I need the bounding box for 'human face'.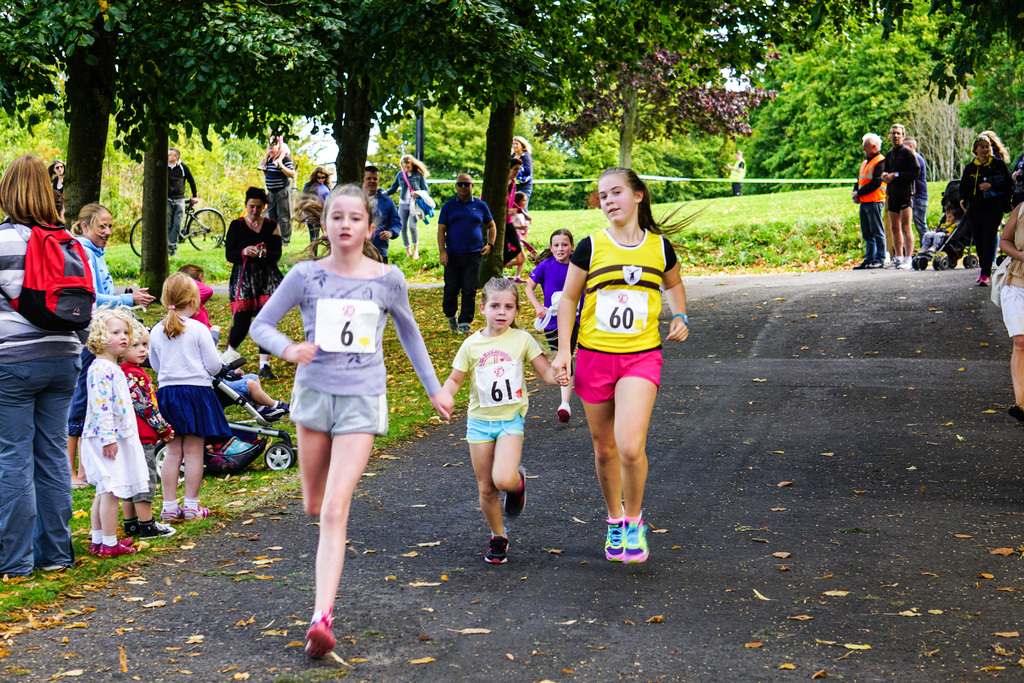
Here it is: <bbox>484, 291, 513, 327</bbox>.
